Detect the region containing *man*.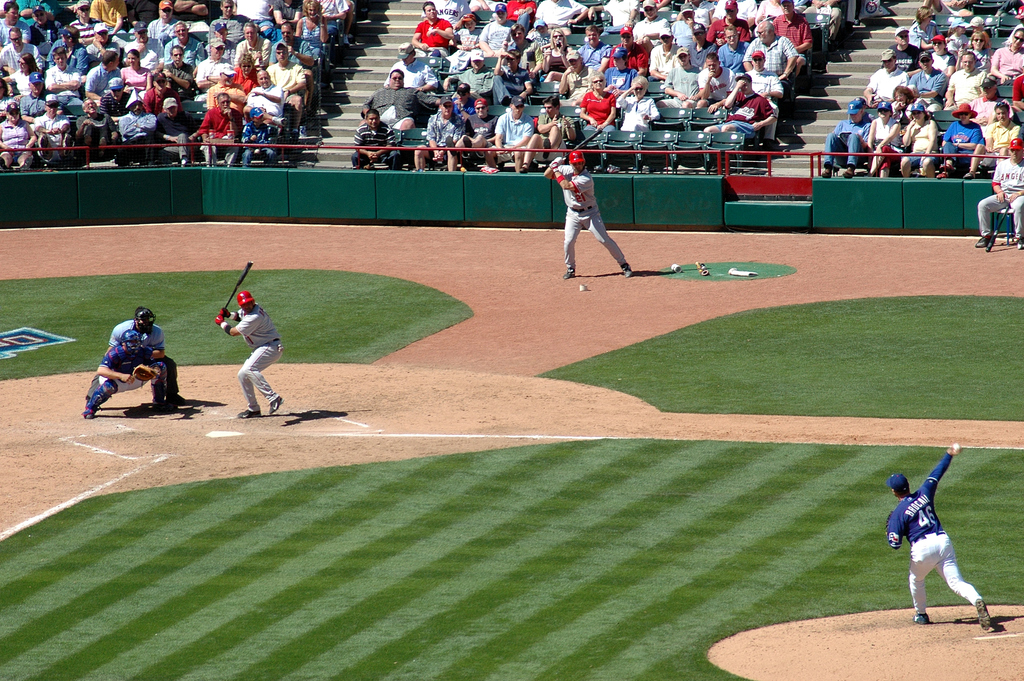
left=195, top=41, right=234, bottom=85.
